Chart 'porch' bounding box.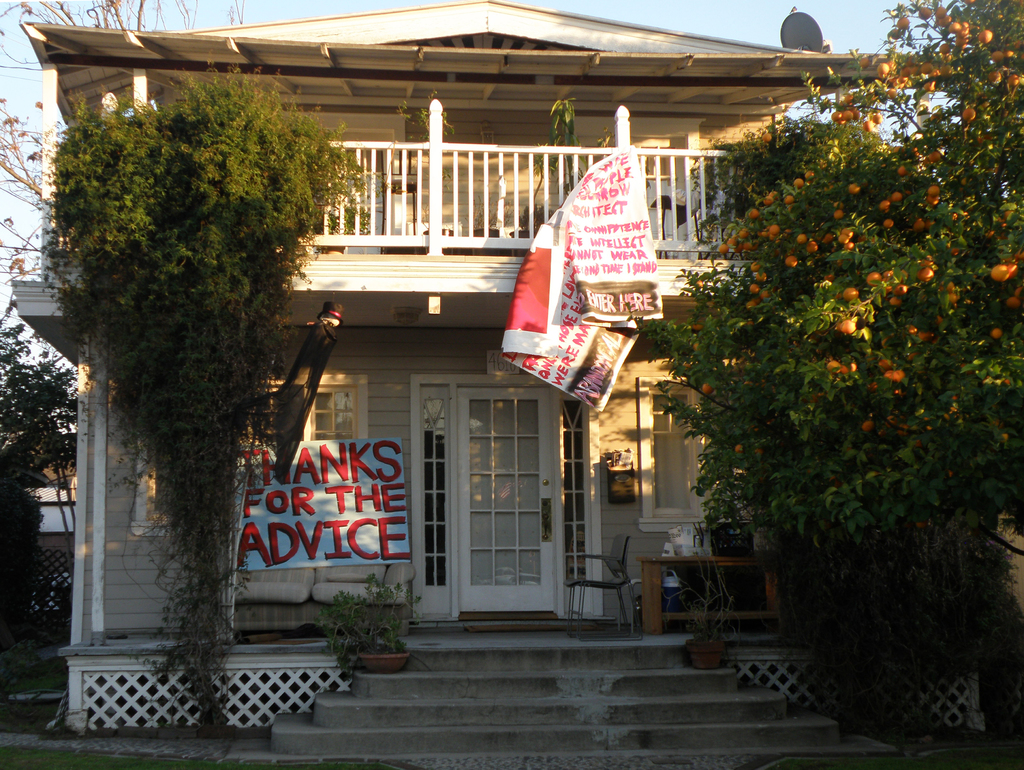
Charted: box(65, 610, 986, 769).
